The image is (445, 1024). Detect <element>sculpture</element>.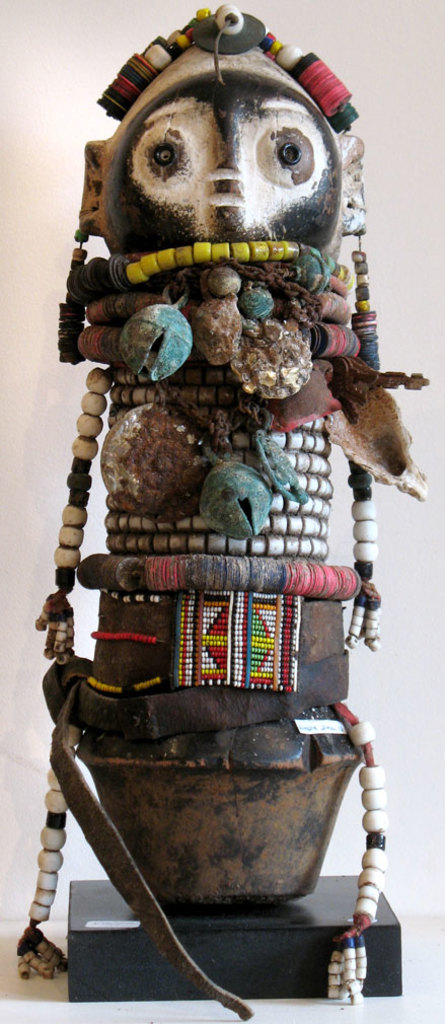
Detection: (left=24, top=0, right=436, bottom=917).
